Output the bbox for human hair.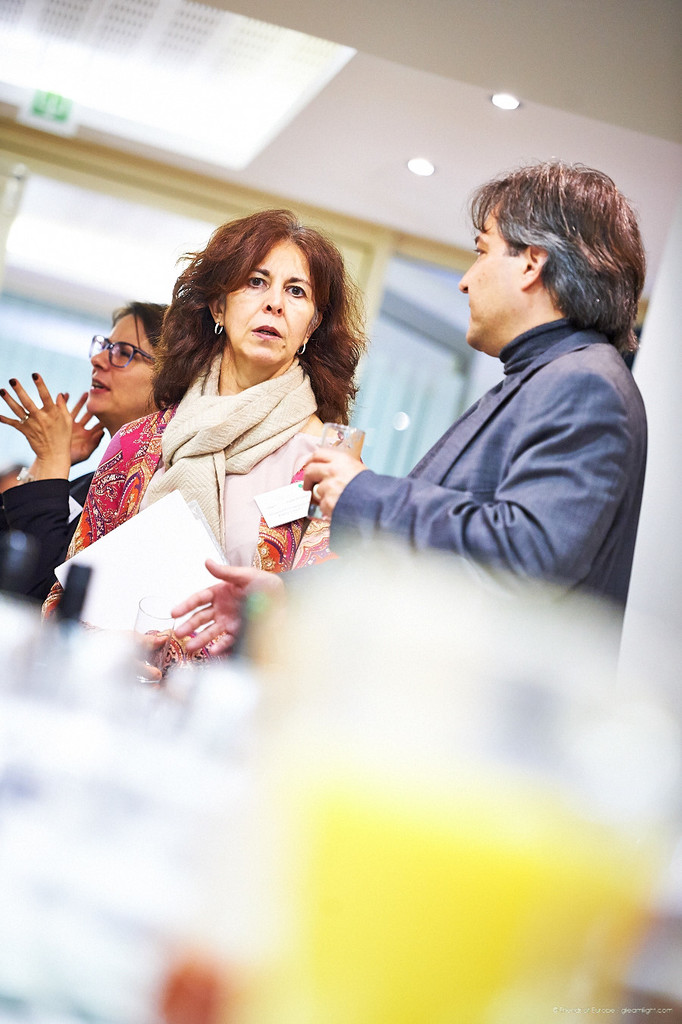
<region>109, 278, 186, 379</region>.
